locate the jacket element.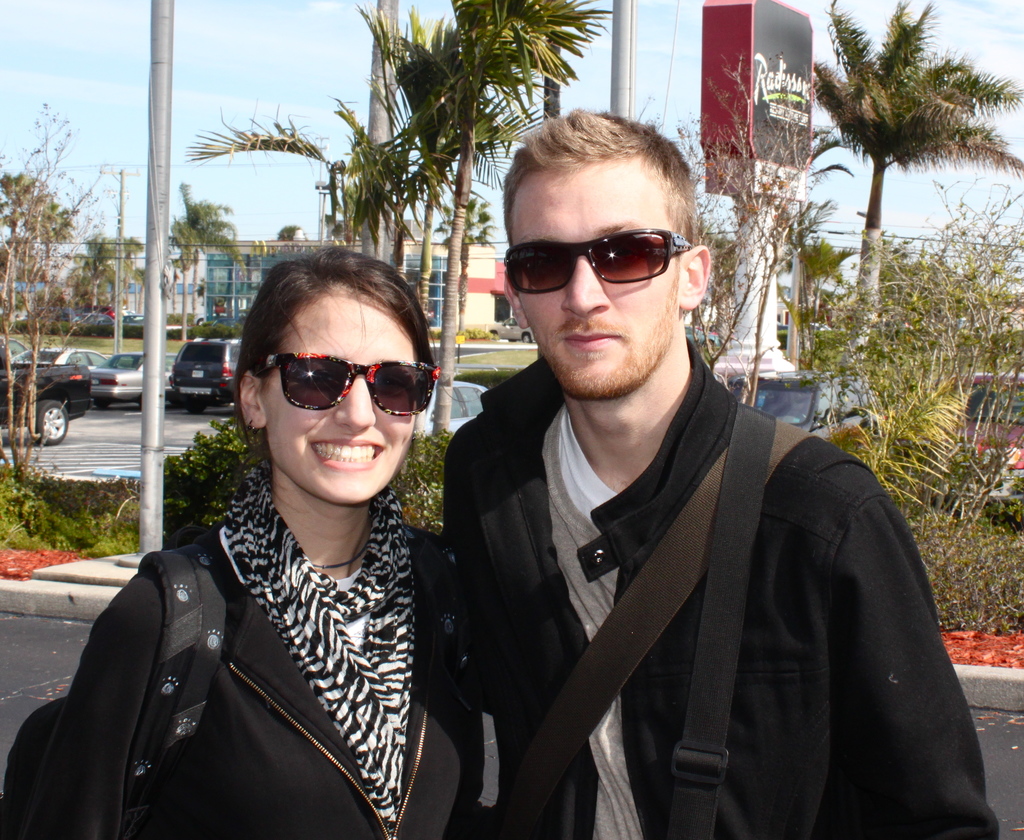
Element bbox: 436/354/1002/839.
